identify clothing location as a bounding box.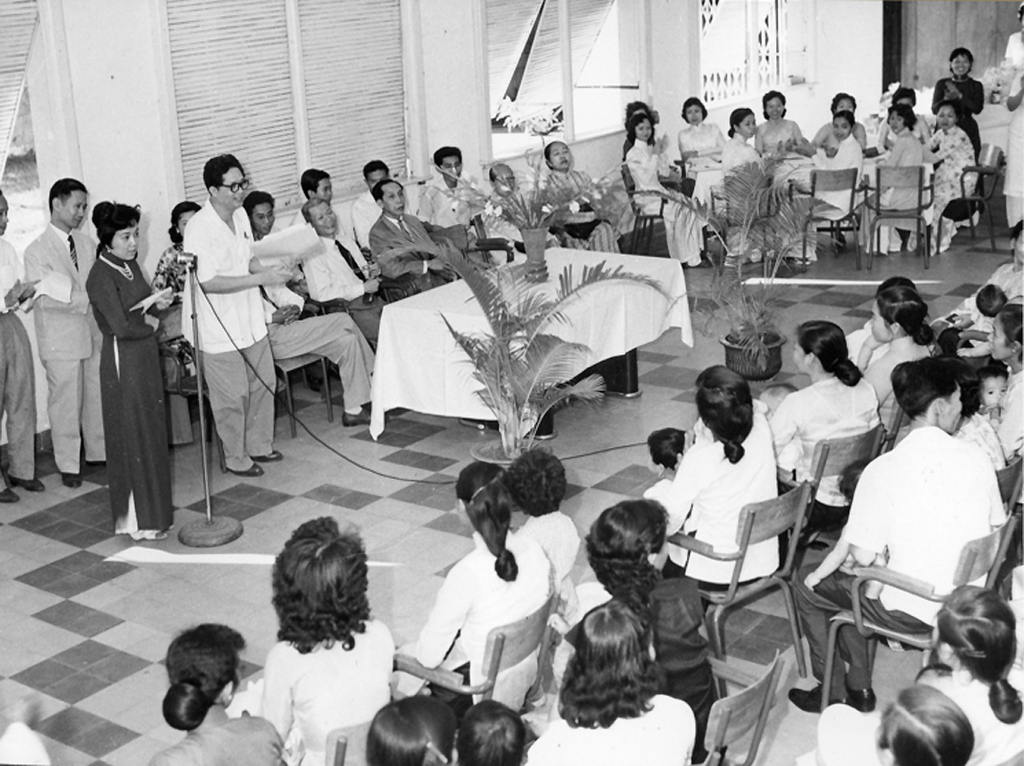
box(143, 250, 1020, 765).
